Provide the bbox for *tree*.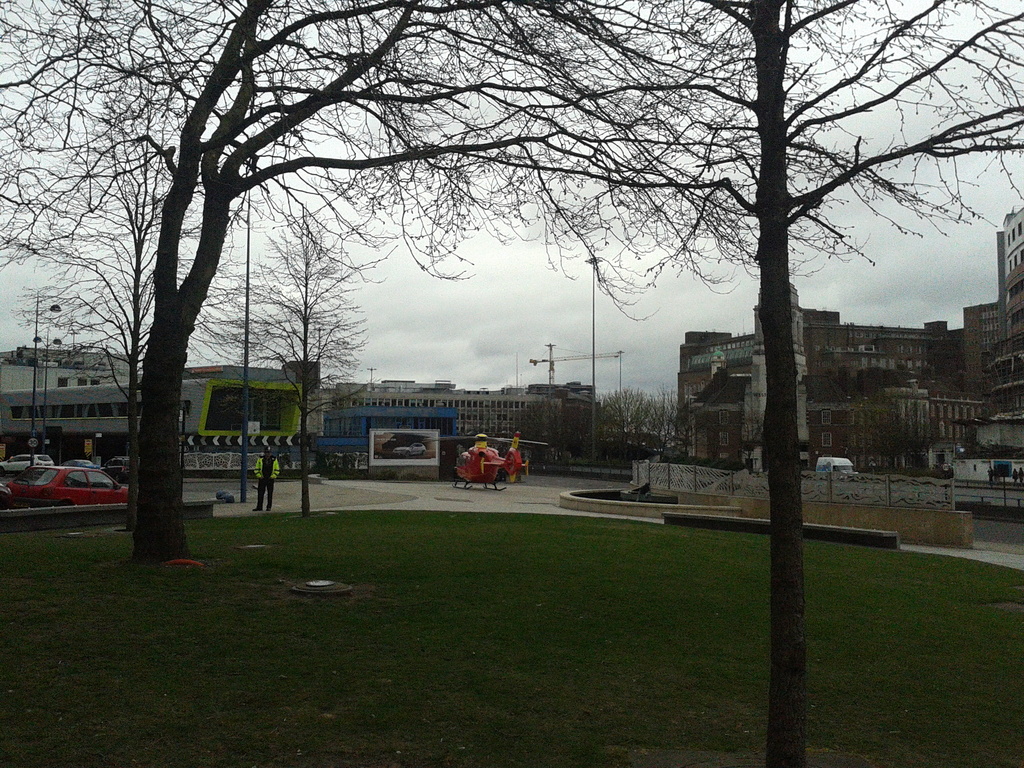
detection(200, 195, 372, 520).
